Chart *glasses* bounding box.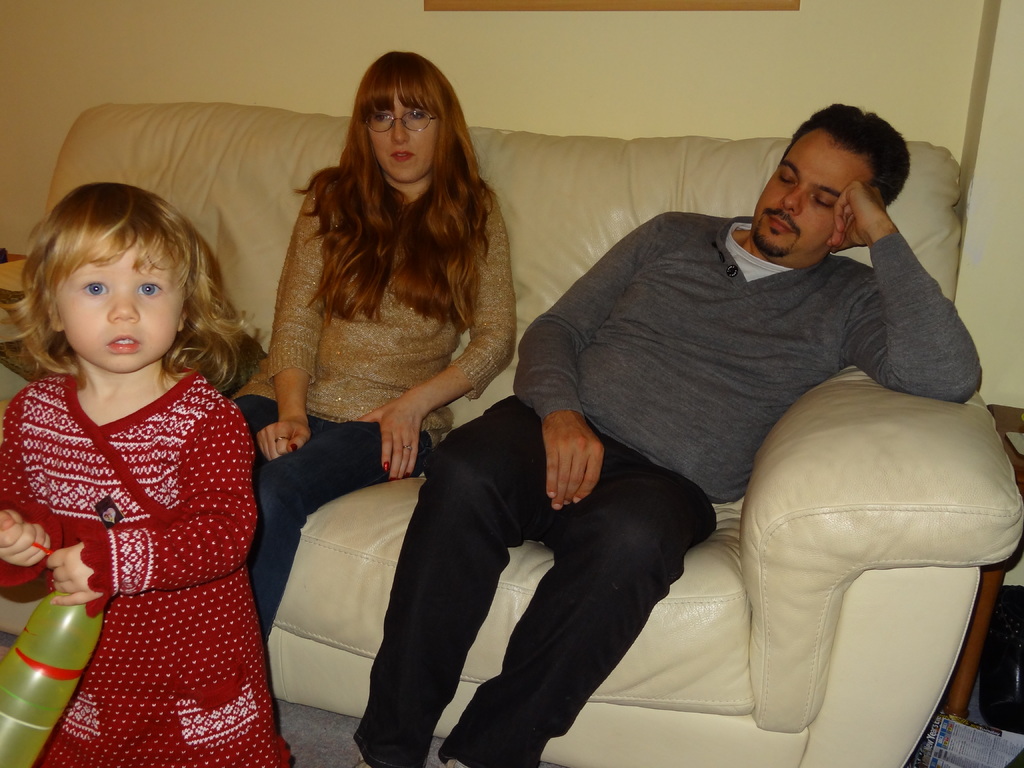
Charted: BBox(365, 105, 438, 132).
